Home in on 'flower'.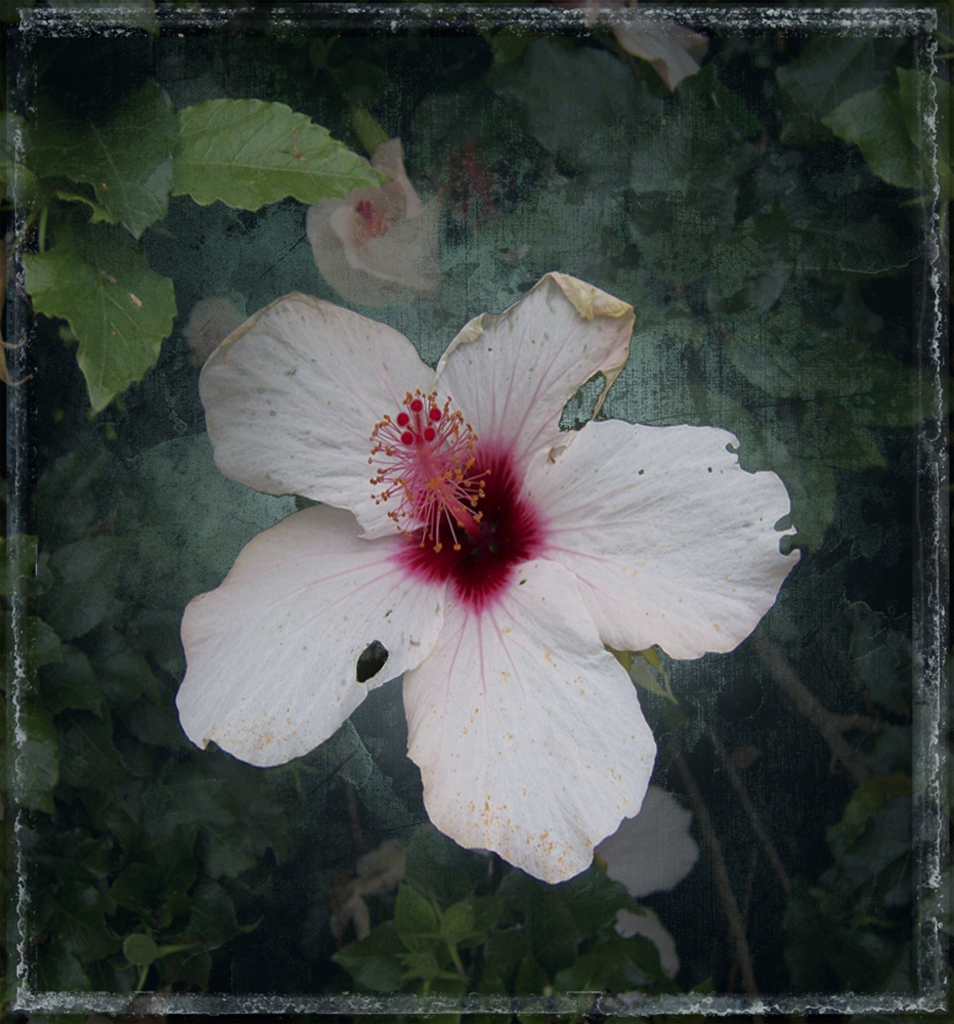
Homed in at (x1=182, y1=236, x2=760, y2=863).
